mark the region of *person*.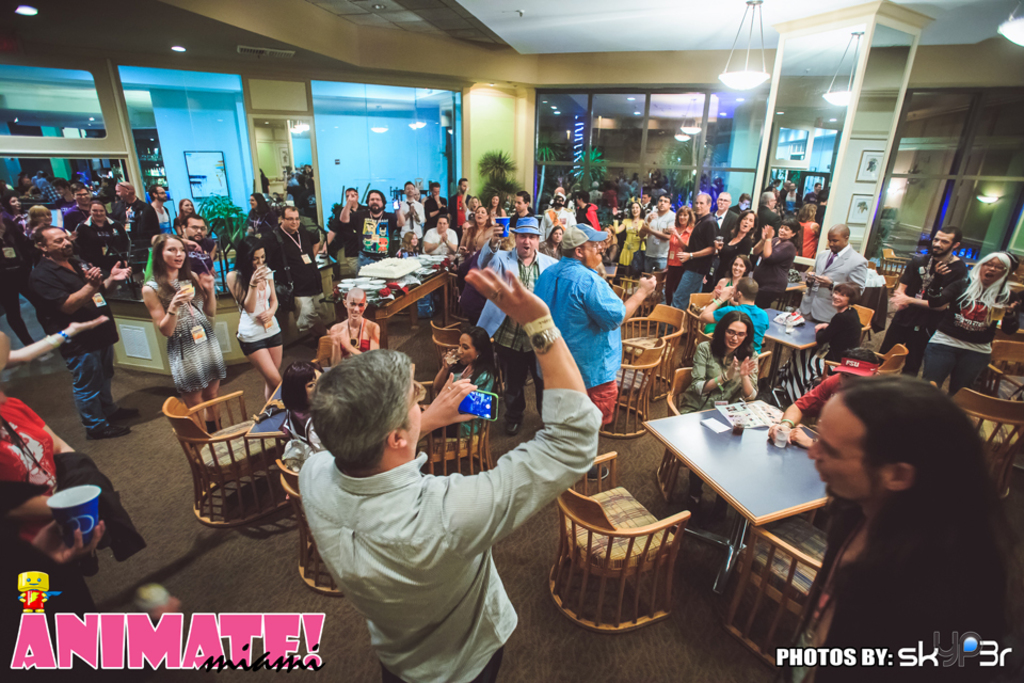
Region: x1=113 y1=182 x2=162 y2=263.
